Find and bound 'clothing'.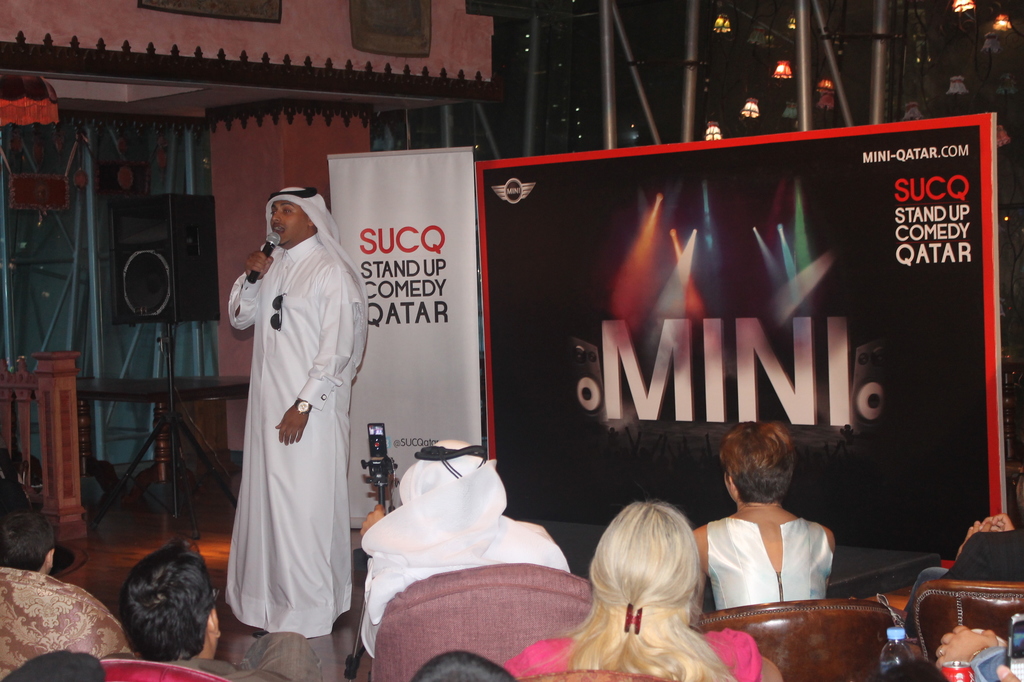
Bound: BBox(97, 647, 288, 681).
